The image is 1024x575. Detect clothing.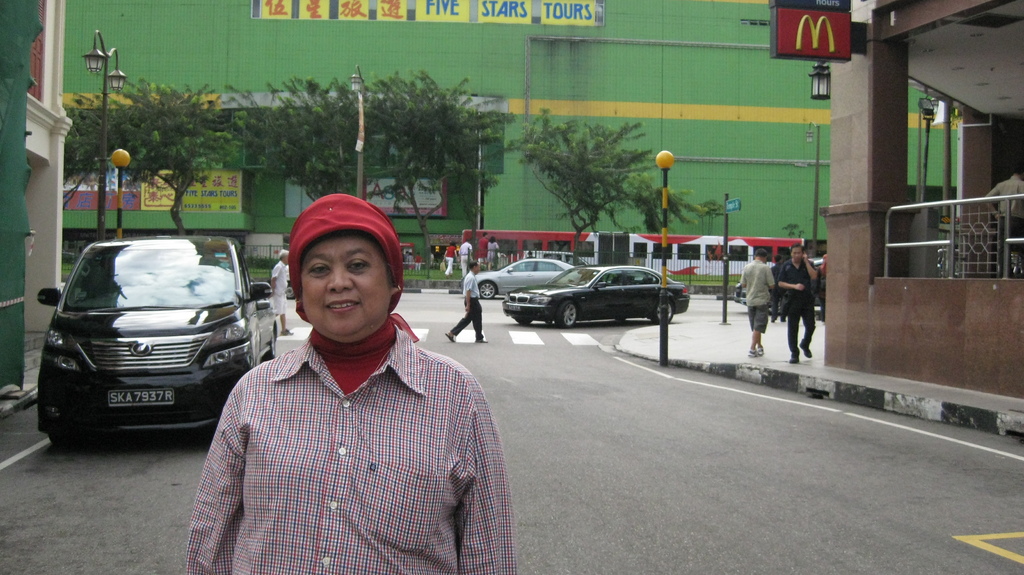
Detection: 452,271,483,352.
